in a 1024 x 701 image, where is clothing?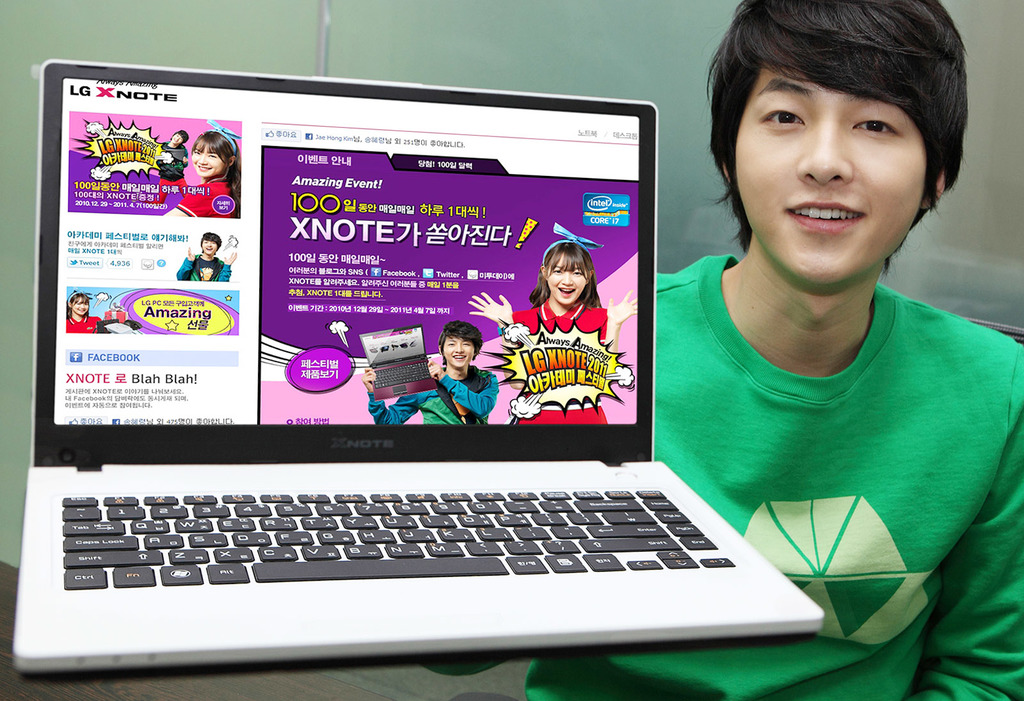
l=180, t=182, r=236, b=219.
